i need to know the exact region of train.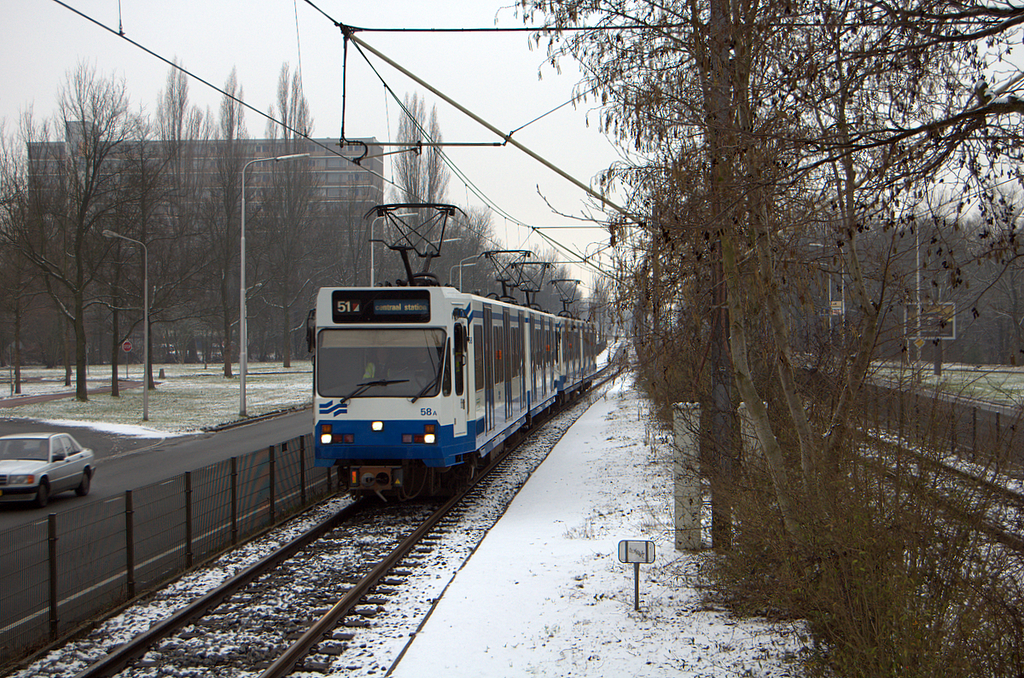
Region: {"x1": 305, "y1": 196, "x2": 605, "y2": 515}.
